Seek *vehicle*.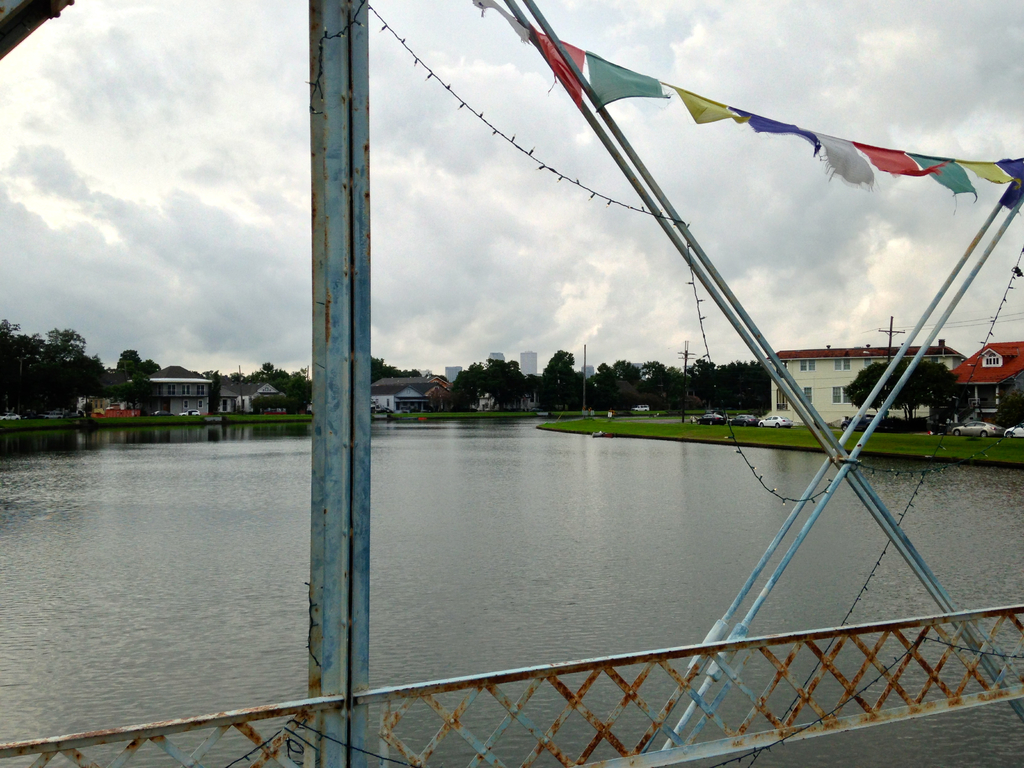
(x1=761, y1=413, x2=791, y2=428).
